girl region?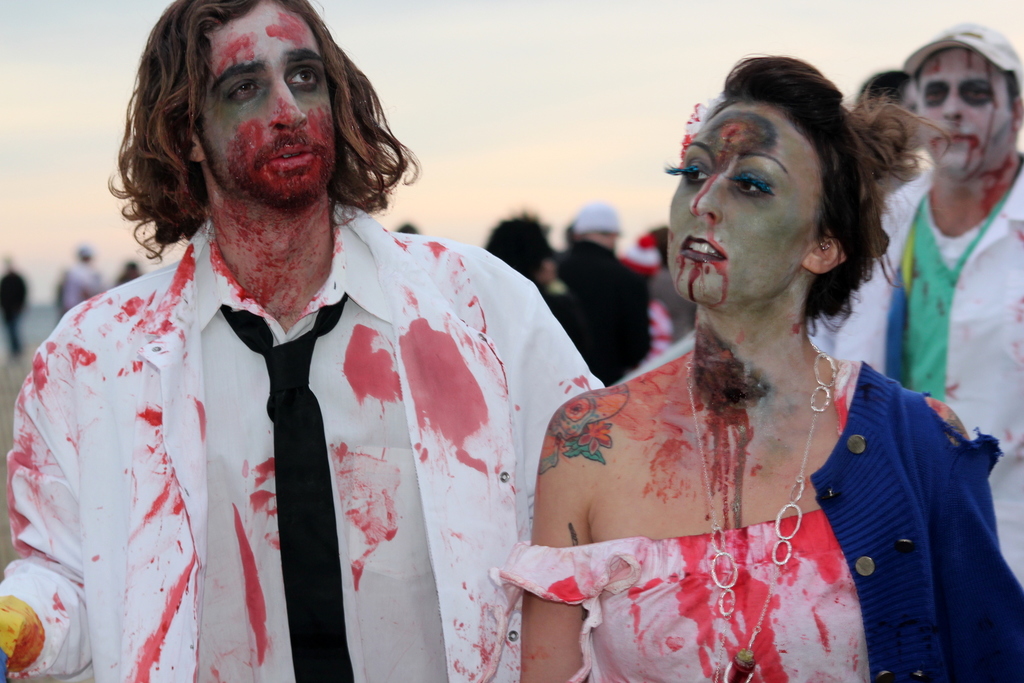
(492, 53, 1023, 682)
